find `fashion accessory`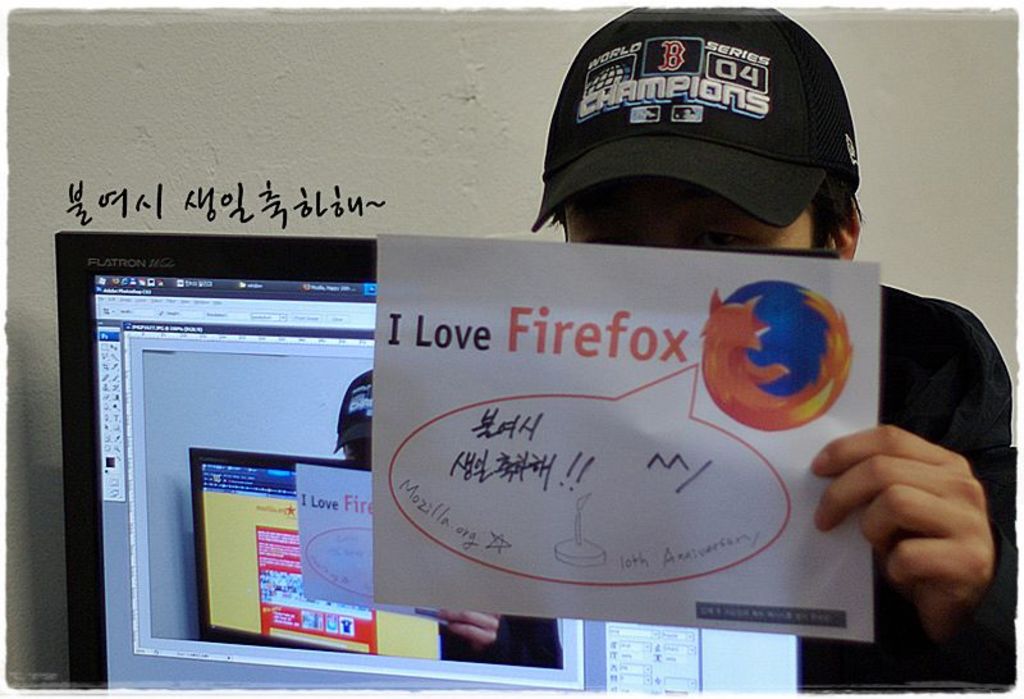
<box>531,5,864,230</box>
